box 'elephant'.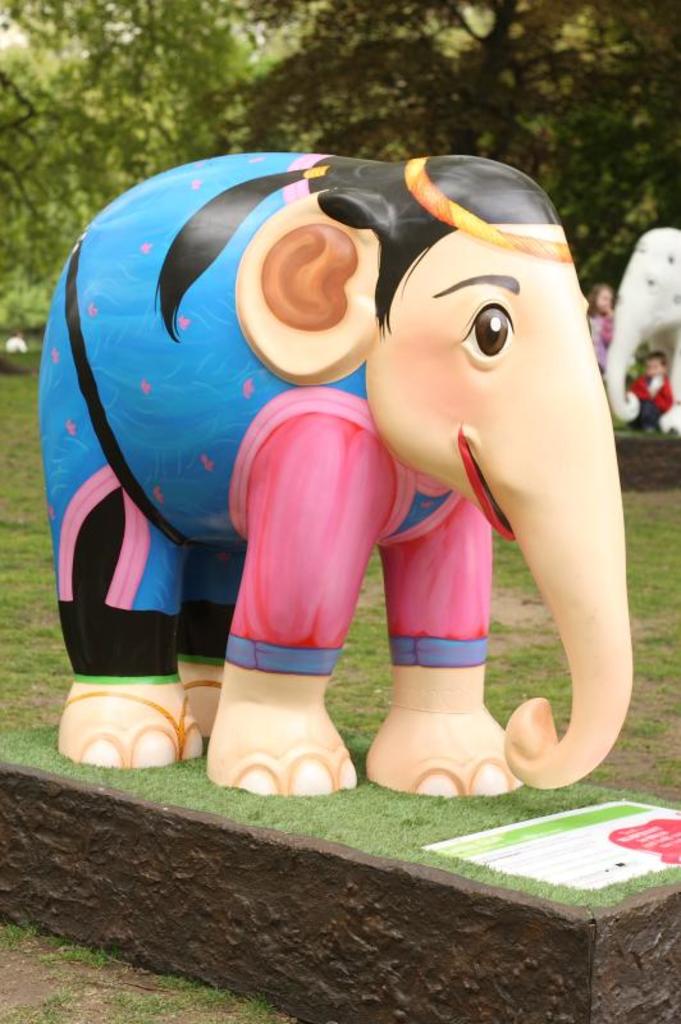
<bbox>36, 147, 631, 794</bbox>.
